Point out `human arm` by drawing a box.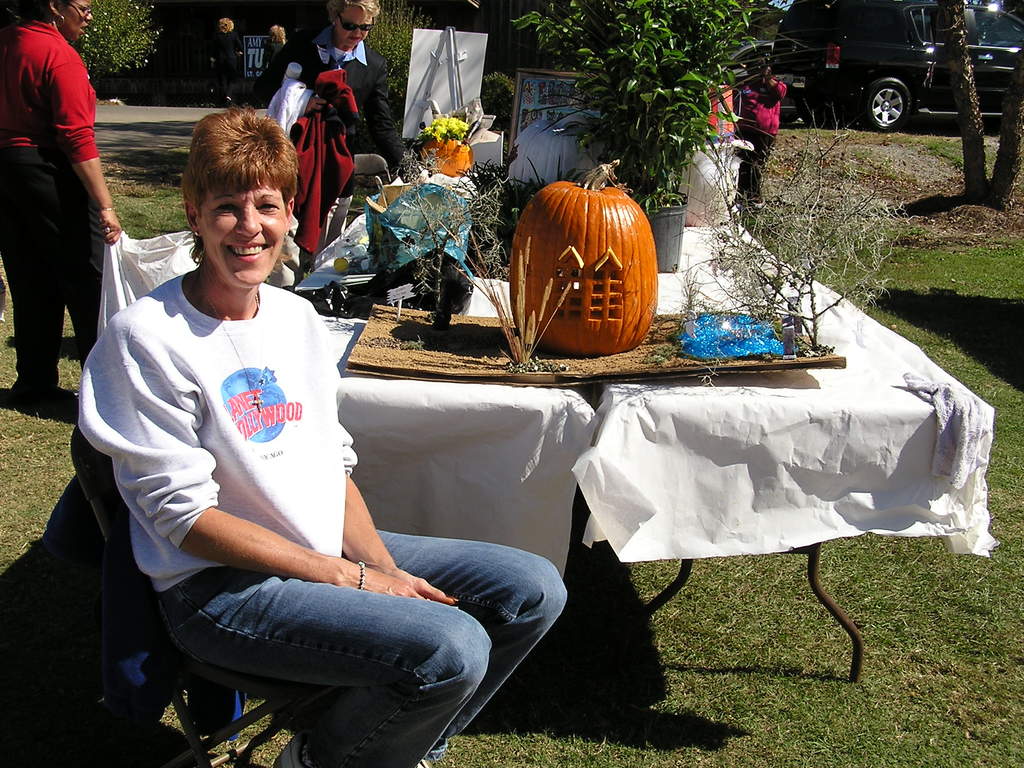
box=[90, 321, 402, 600].
